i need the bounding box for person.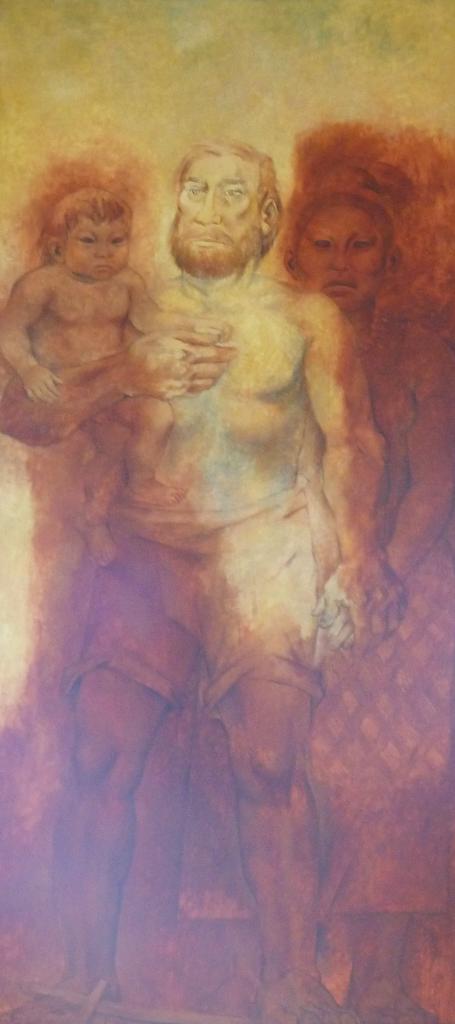
Here it is: bbox(178, 157, 454, 1023).
